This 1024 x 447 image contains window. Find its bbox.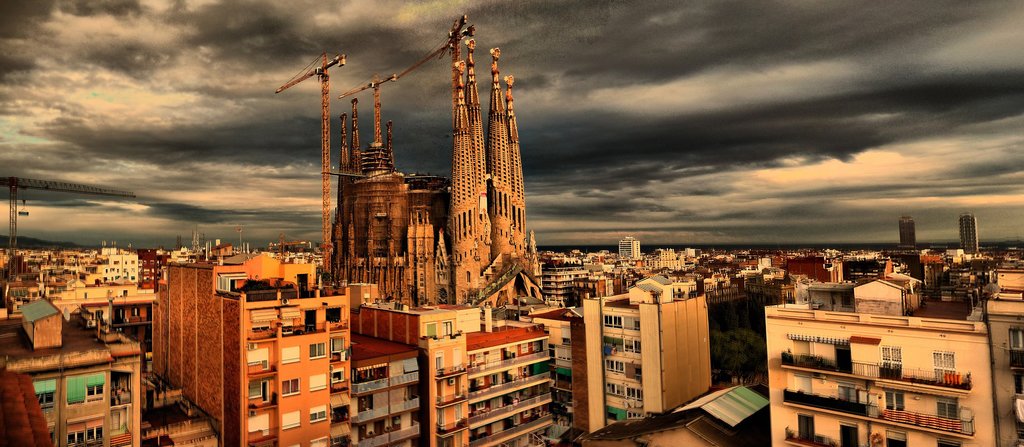
box(476, 398, 486, 408).
